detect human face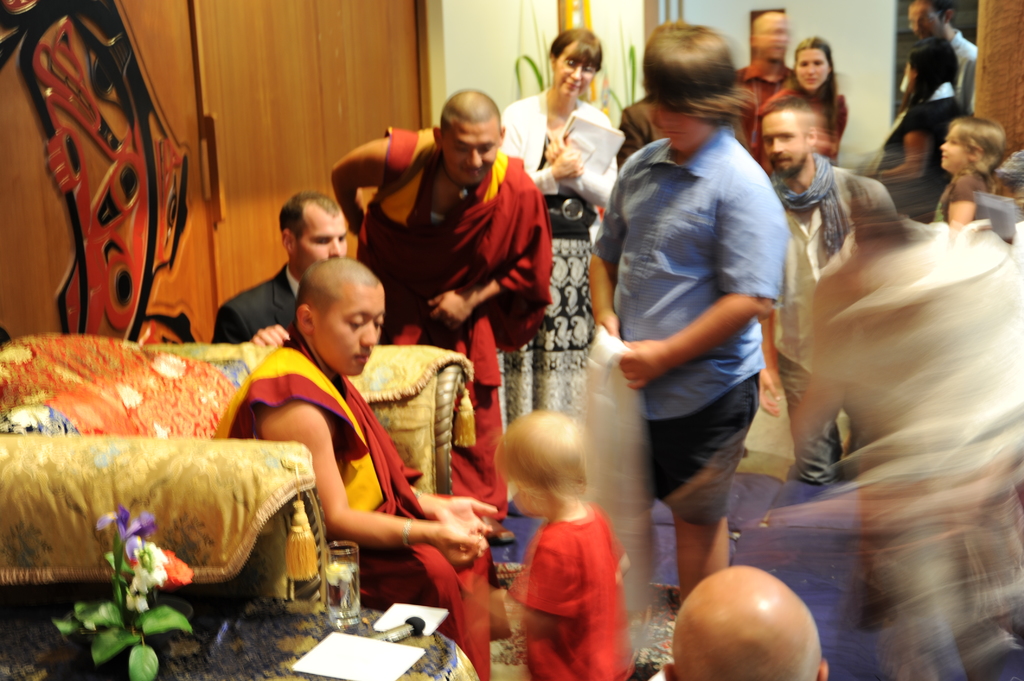
[x1=793, y1=48, x2=837, y2=95]
